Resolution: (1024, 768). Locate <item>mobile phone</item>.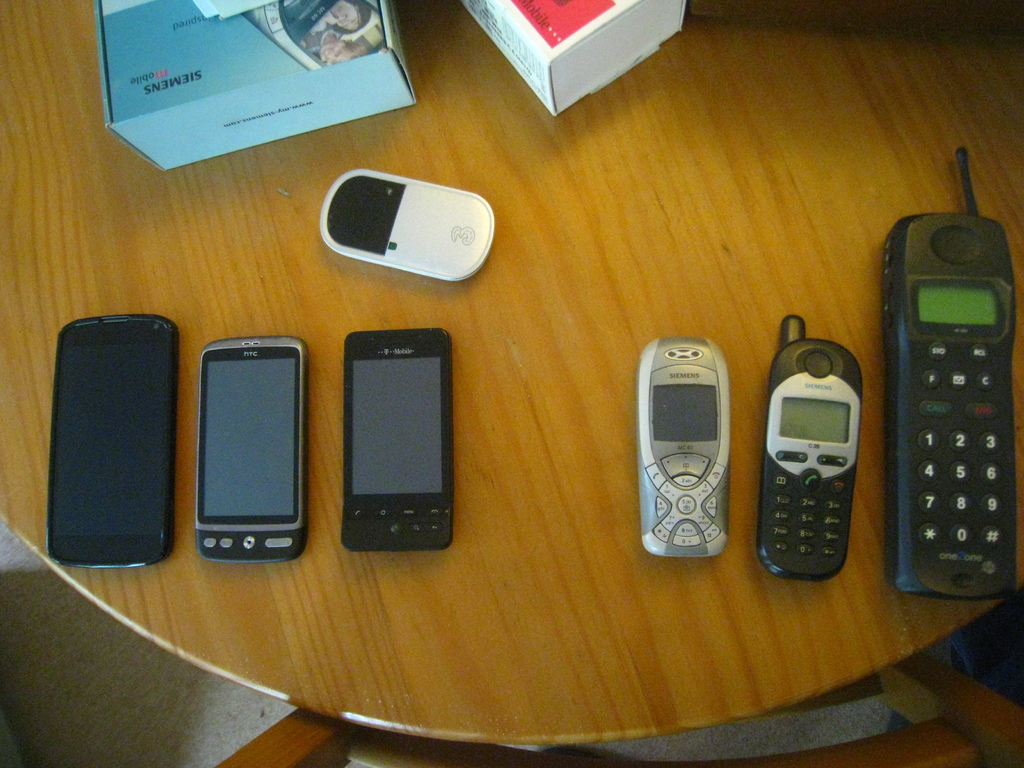
select_region(639, 331, 731, 558).
